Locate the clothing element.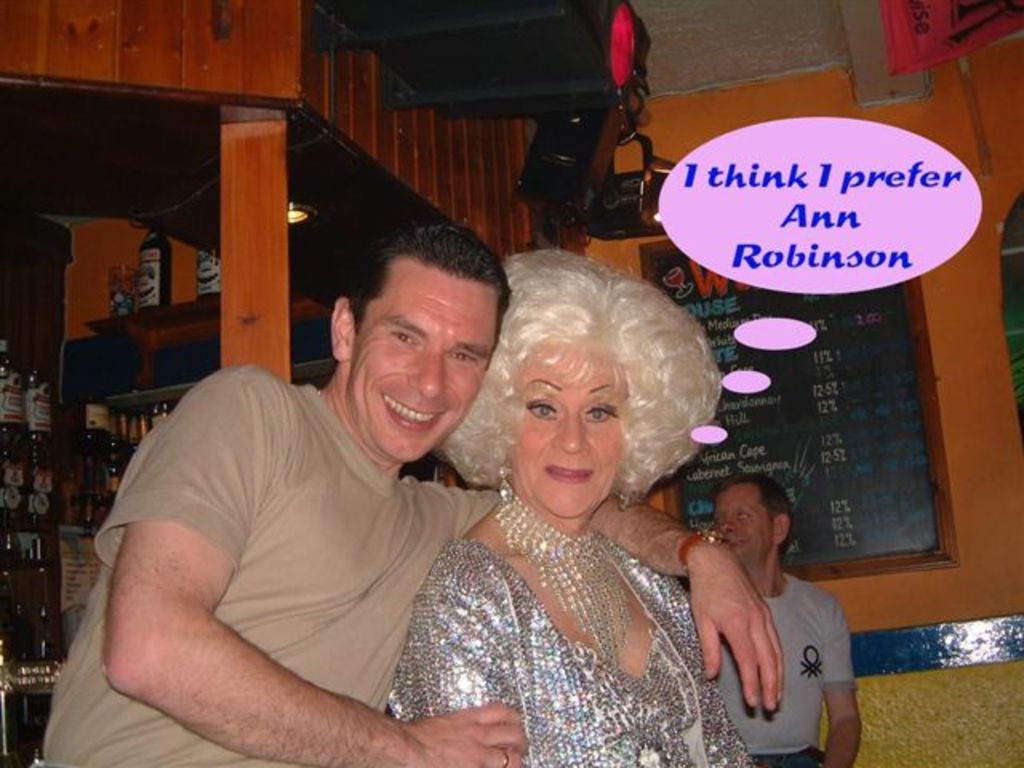
Element bbox: <box>718,570,856,766</box>.
